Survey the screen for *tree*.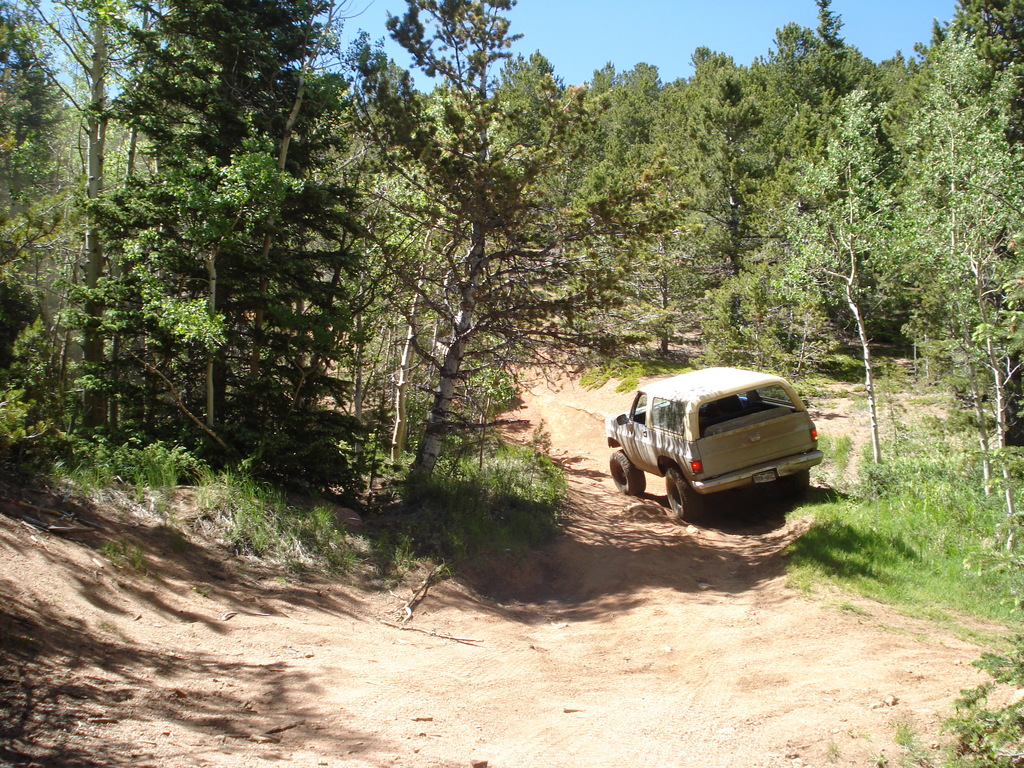
Survey found: <bbox>0, 0, 168, 506</bbox>.
